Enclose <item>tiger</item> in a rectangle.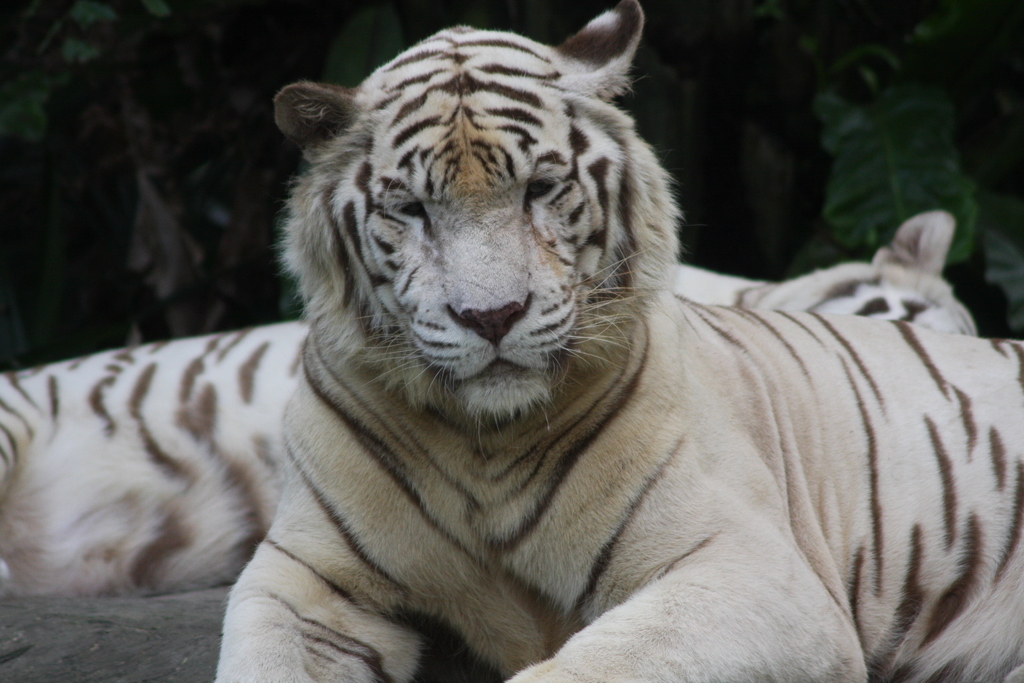
(211, 0, 1023, 682).
